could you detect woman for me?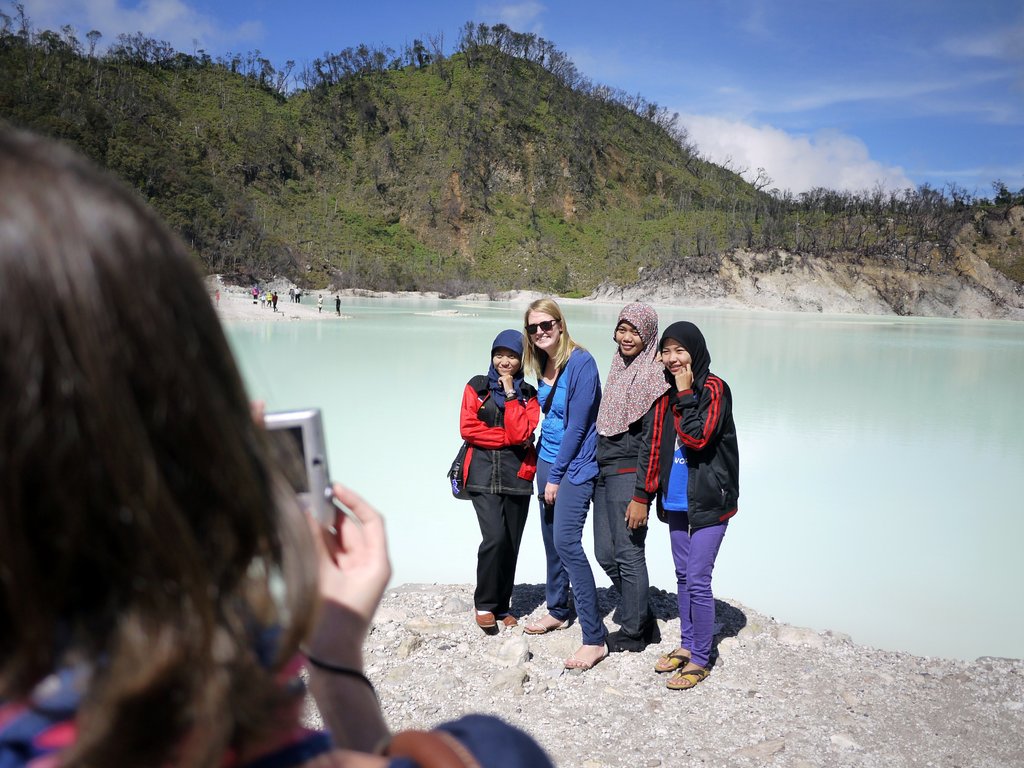
Detection result: pyautogui.locateOnScreen(316, 288, 328, 318).
